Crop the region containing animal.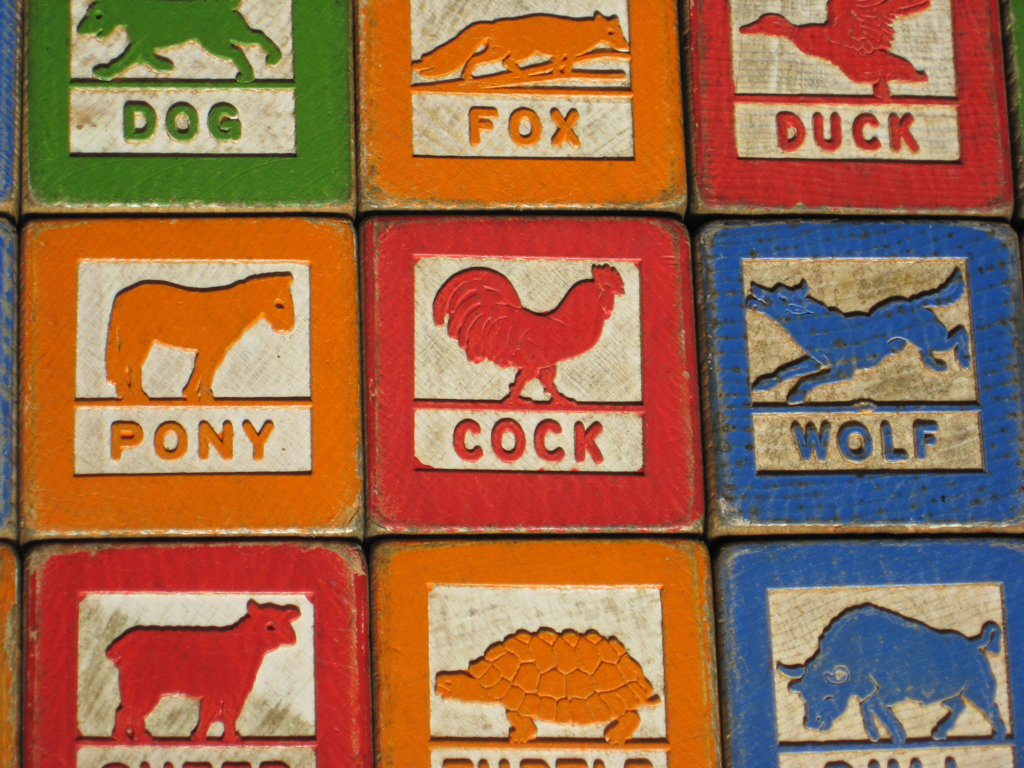
Crop region: bbox=[434, 629, 659, 744].
